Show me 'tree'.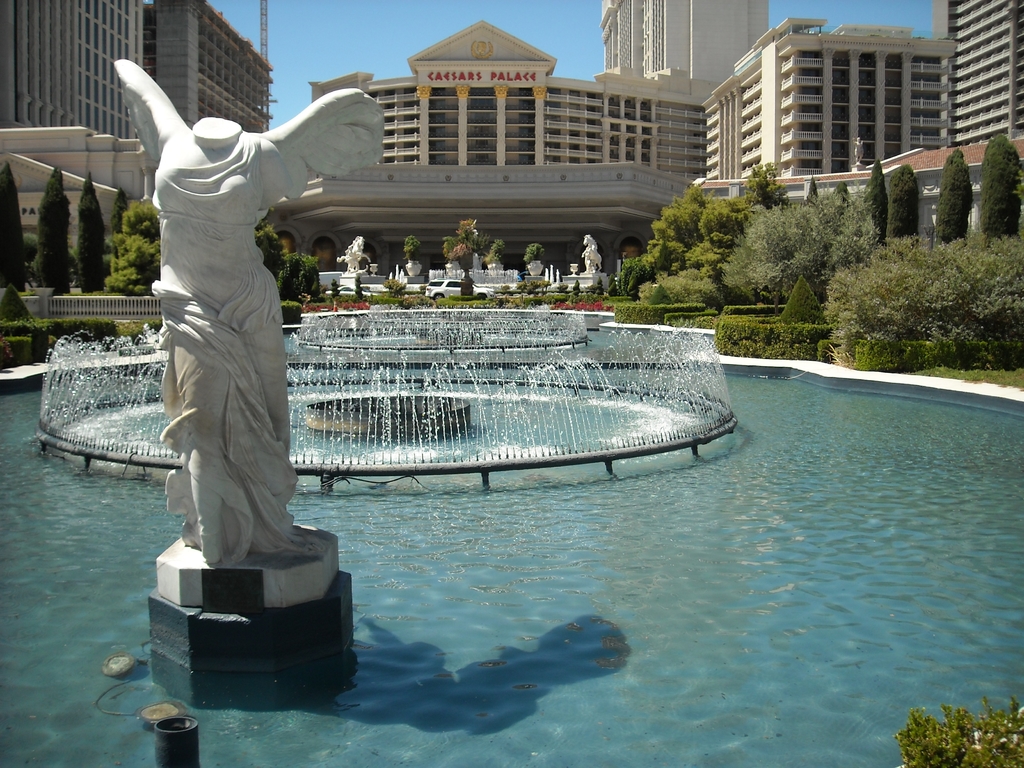
'tree' is here: <box>933,147,977,244</box>.
